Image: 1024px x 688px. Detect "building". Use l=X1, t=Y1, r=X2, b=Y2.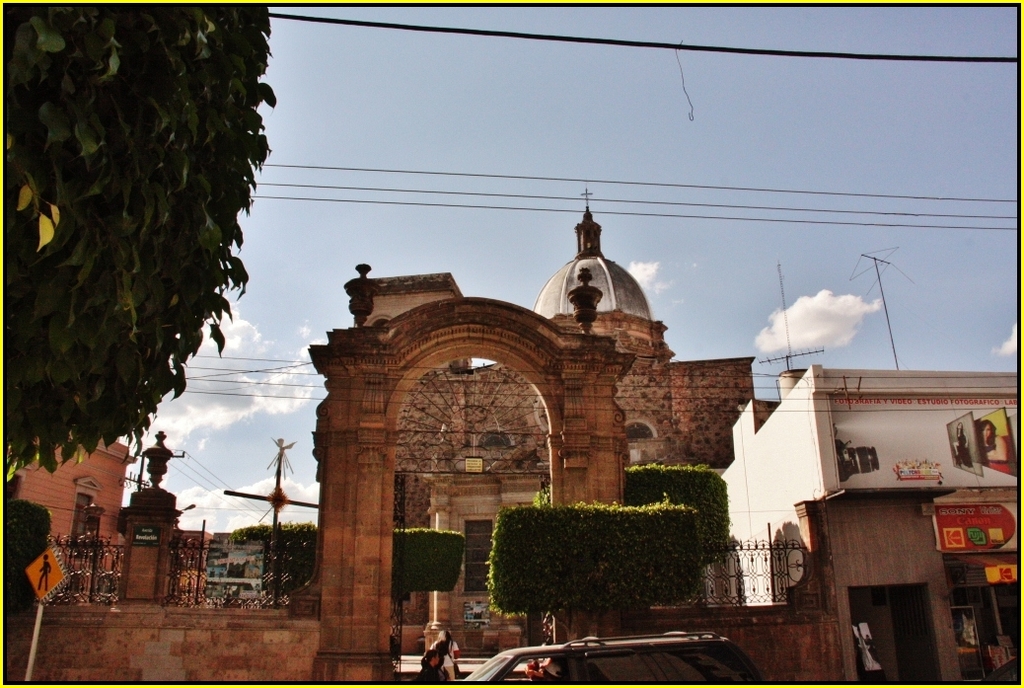
l=344, t=183, r=754, b=651.
